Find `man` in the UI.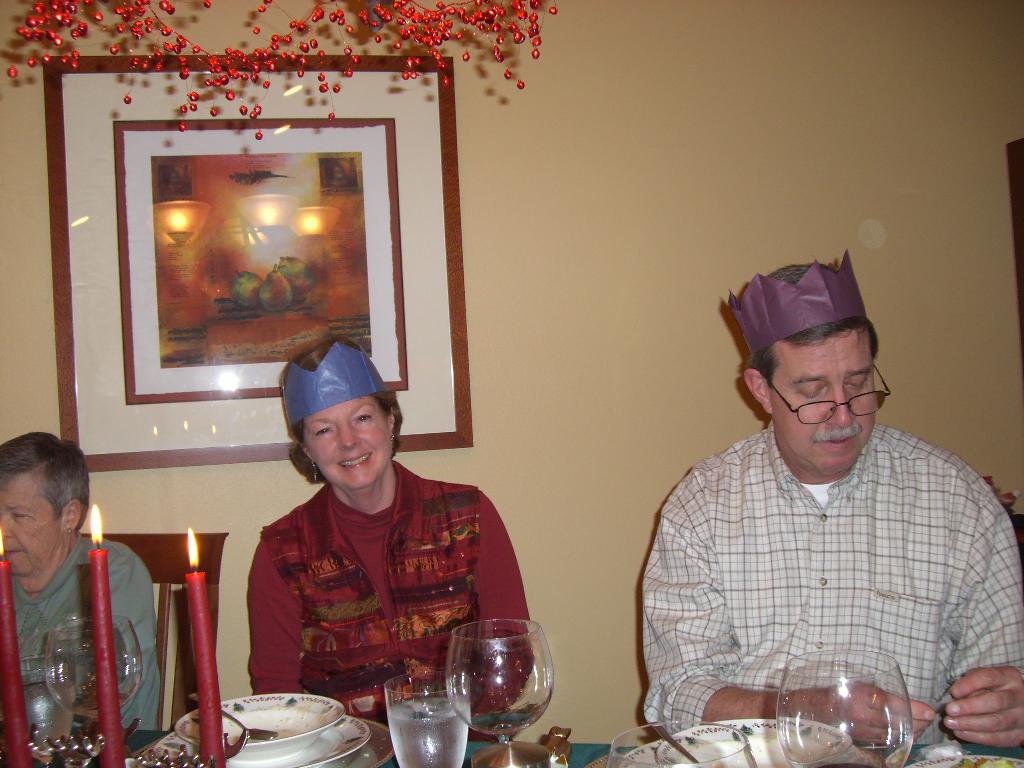
UI element at select_region(0, 425, 157, 732).
